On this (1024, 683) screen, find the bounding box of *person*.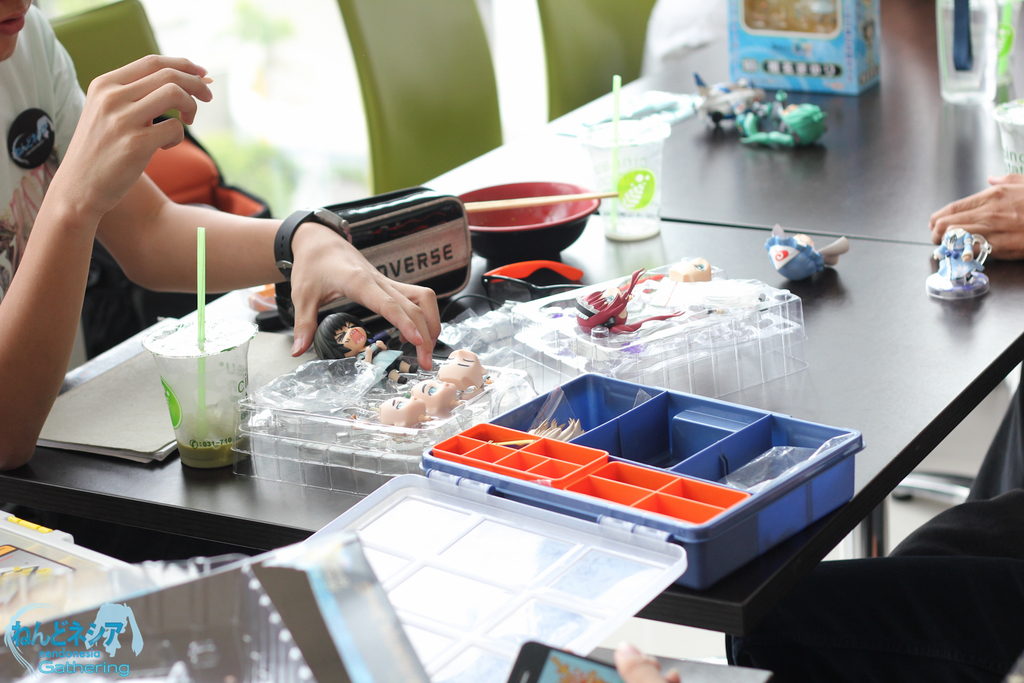
Bounding box: left=927, top=173, right=1023, bottom=277.
